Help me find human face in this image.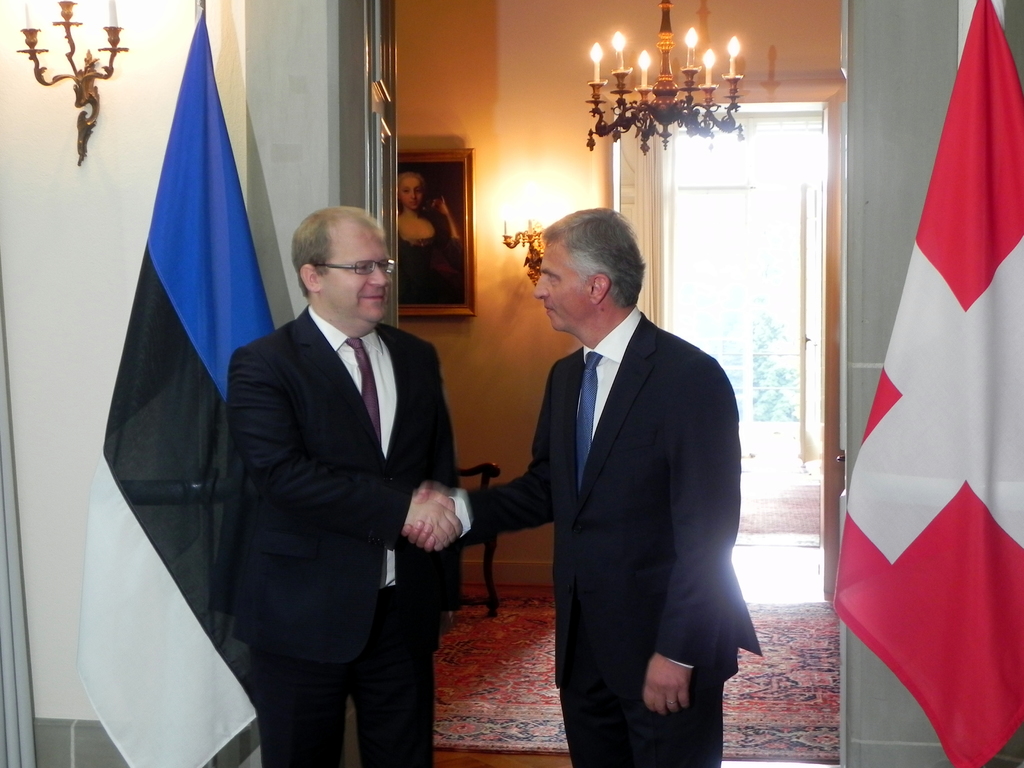
Found it: <bbox>535, 241, 592, 332</bbox>.
